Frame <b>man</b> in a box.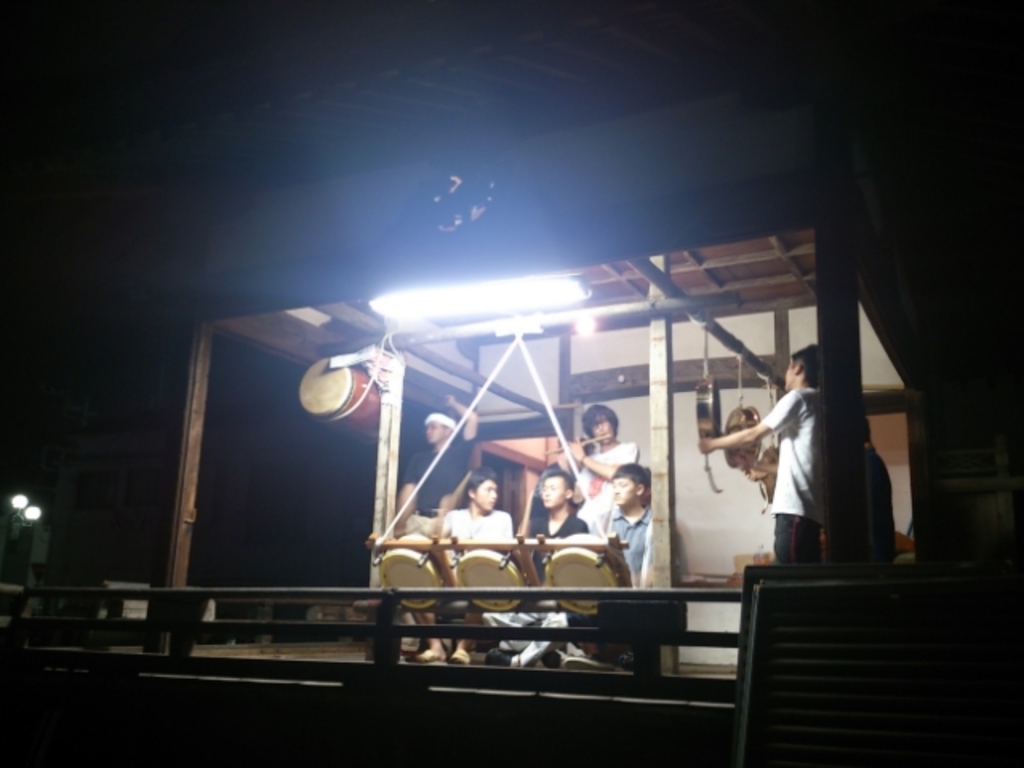
<bbox>717, 363, 842, 571</bbox>.
